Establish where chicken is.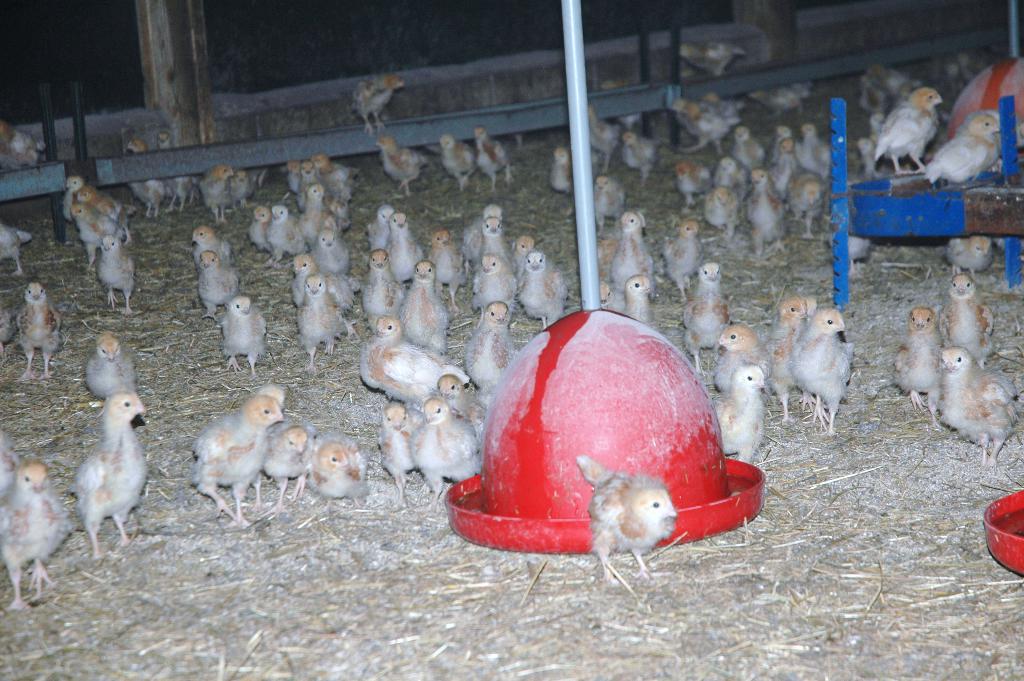
Established at [x1=70, y1=393, x2=144, y2=565].
